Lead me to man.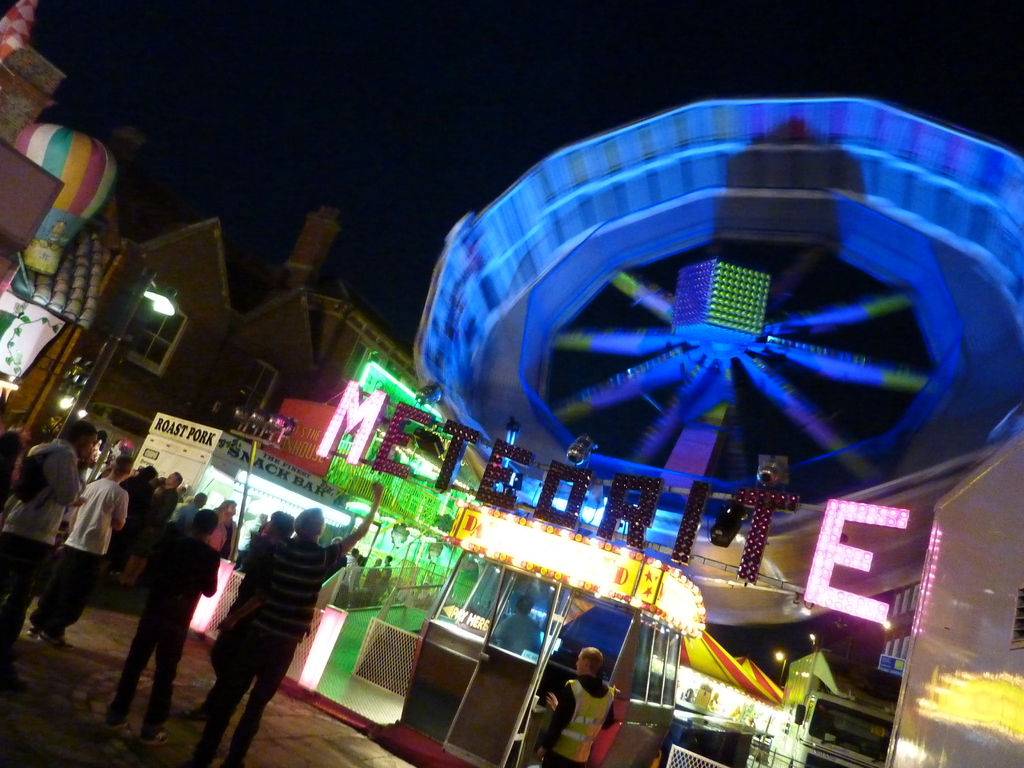
Lead to {"left": 335, "top": 547, "right": 360, "bottom": 603}.
